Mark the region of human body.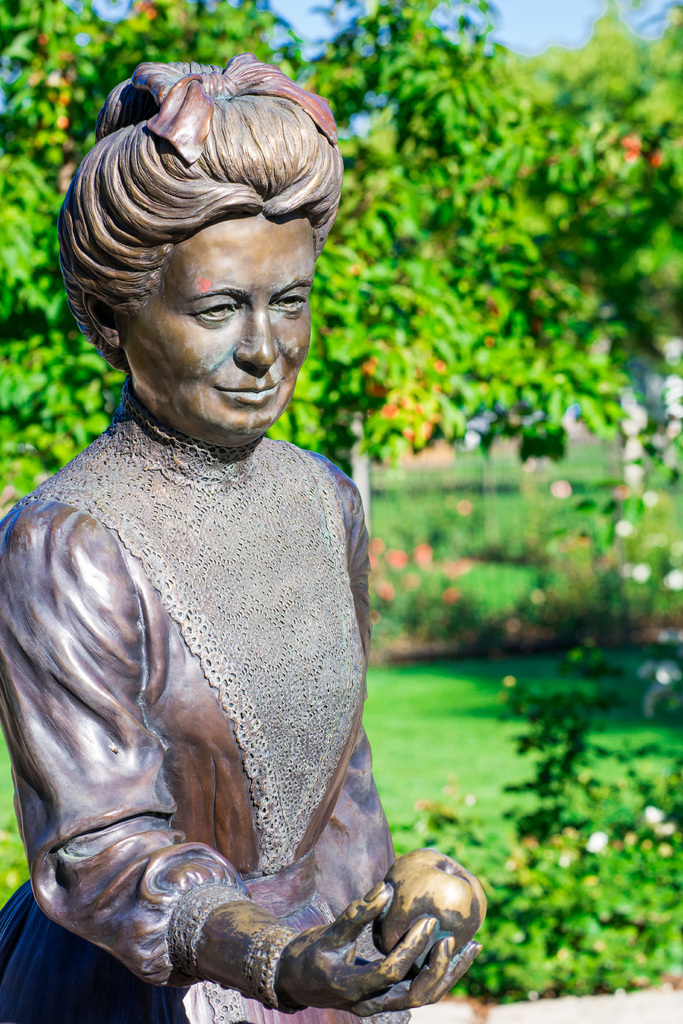
Region: (left=0, top=165, right=469, bottom=1023).
